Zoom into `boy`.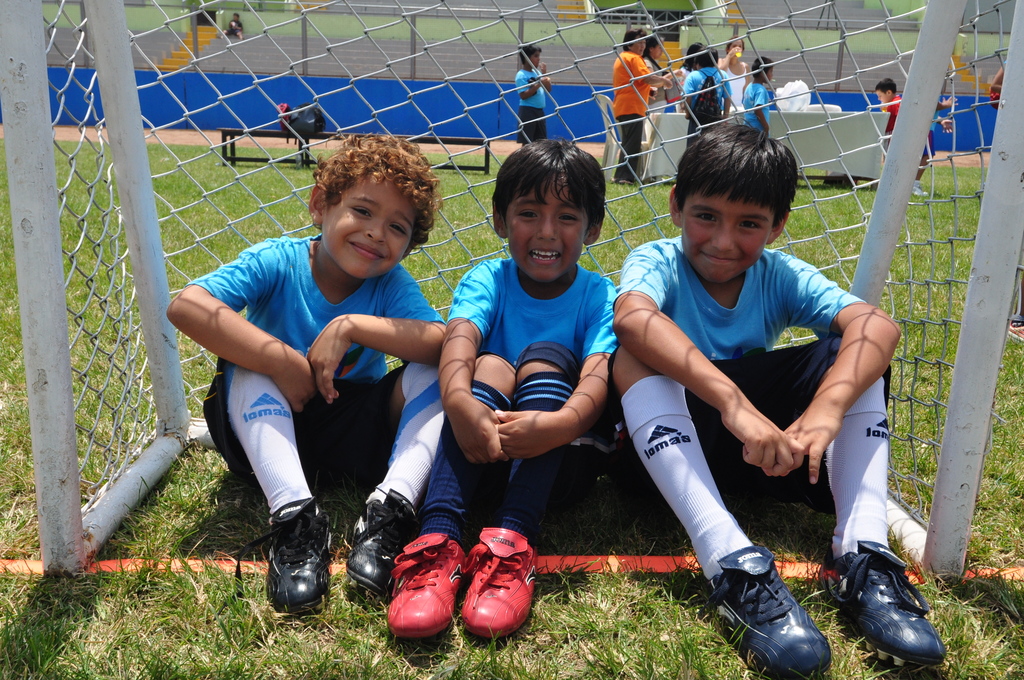
Zoom target: (876, 76, 900, 158).
